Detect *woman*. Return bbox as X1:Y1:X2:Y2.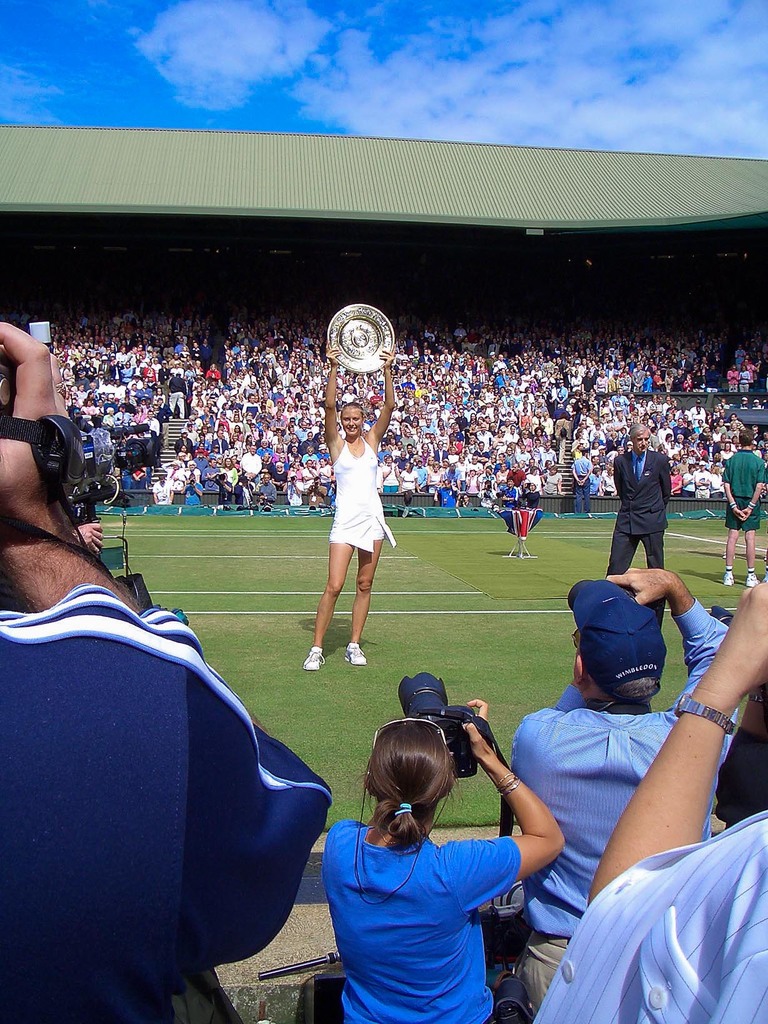
188:463:196:481.
